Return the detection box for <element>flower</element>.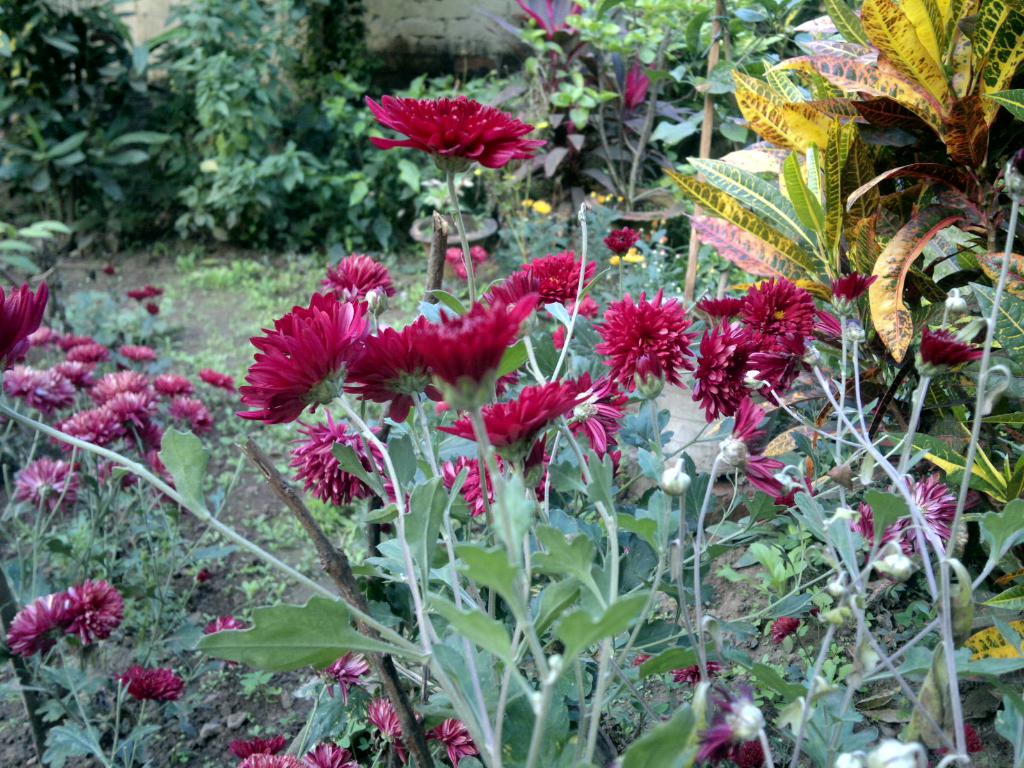
box(230, 749, 304, 767).
